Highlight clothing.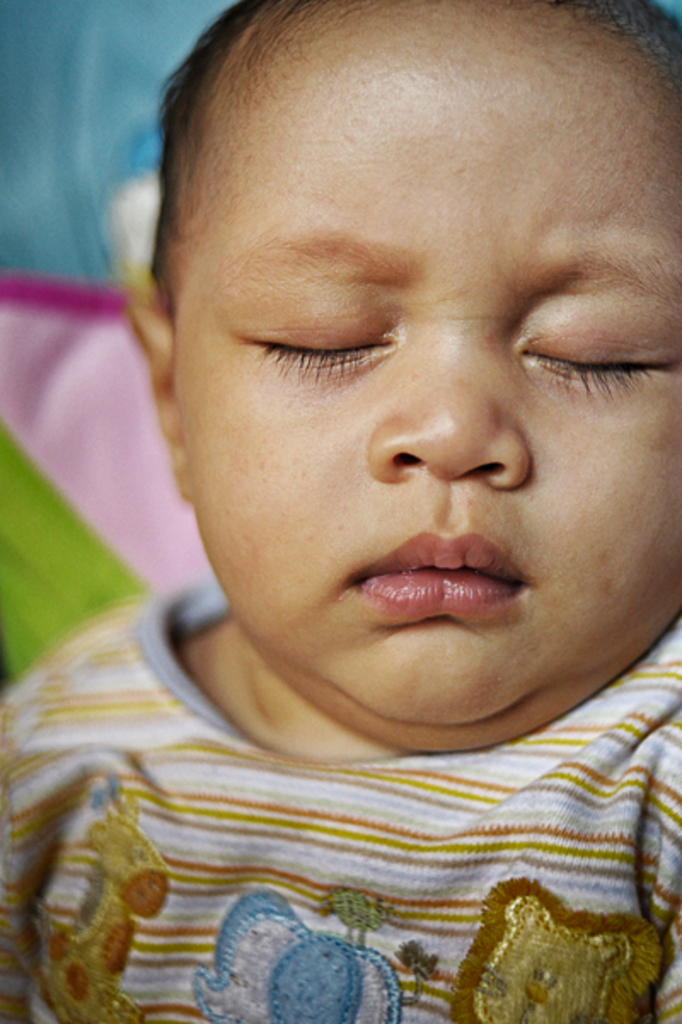
Highlighted region: BBox(0, 566, 680, 1022).
